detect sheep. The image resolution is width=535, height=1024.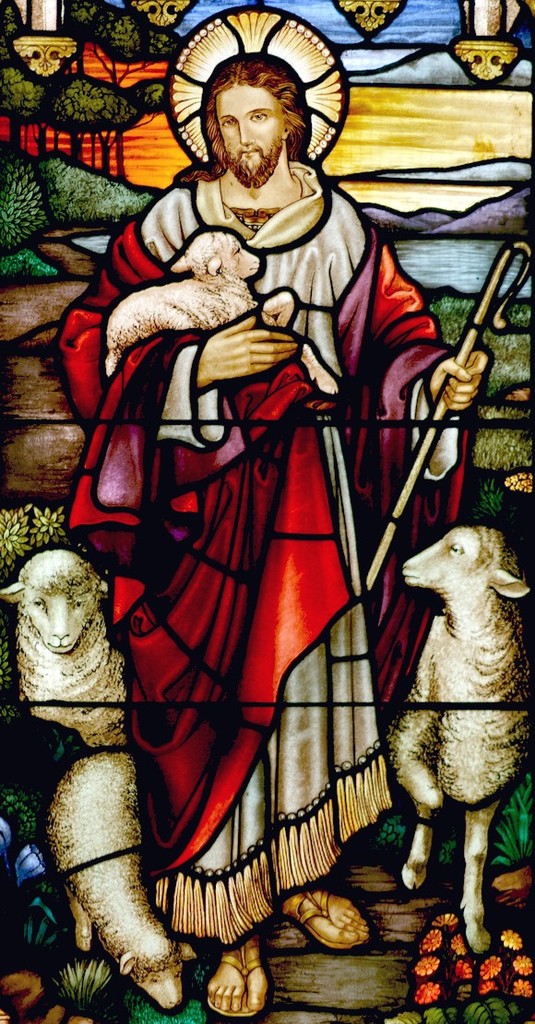
pyautogui.locateOnScreen(43, 750, 194, 1006).
